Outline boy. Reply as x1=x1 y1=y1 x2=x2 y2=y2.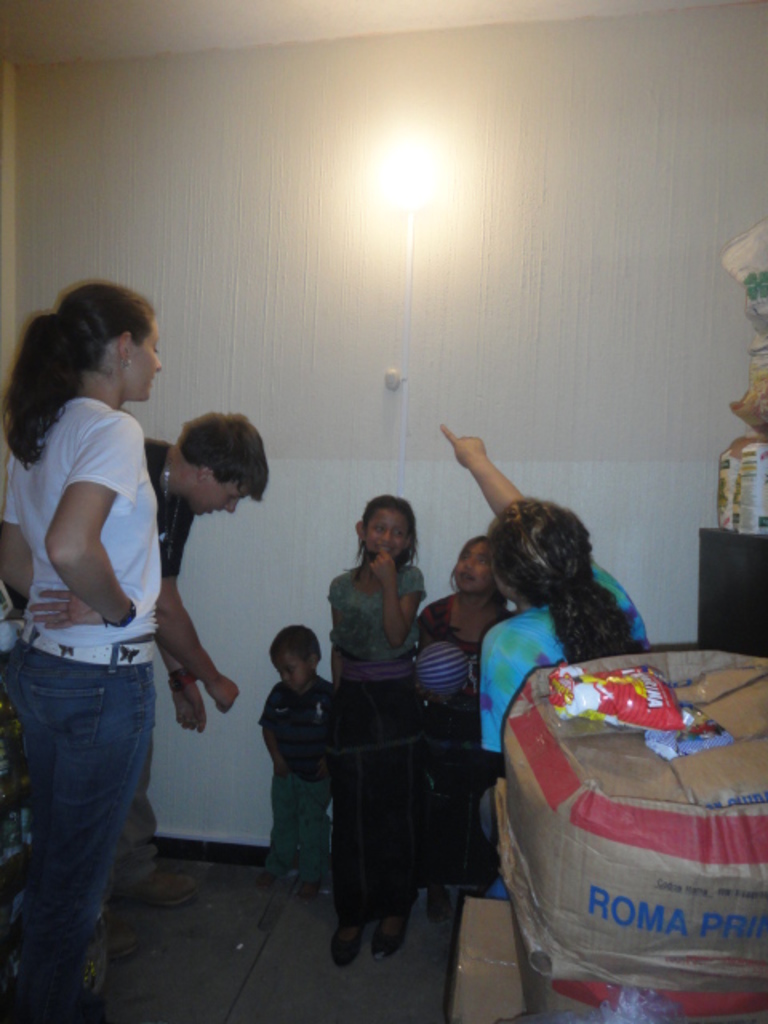
x1=256 y1=624 x2=336 y2=901.
